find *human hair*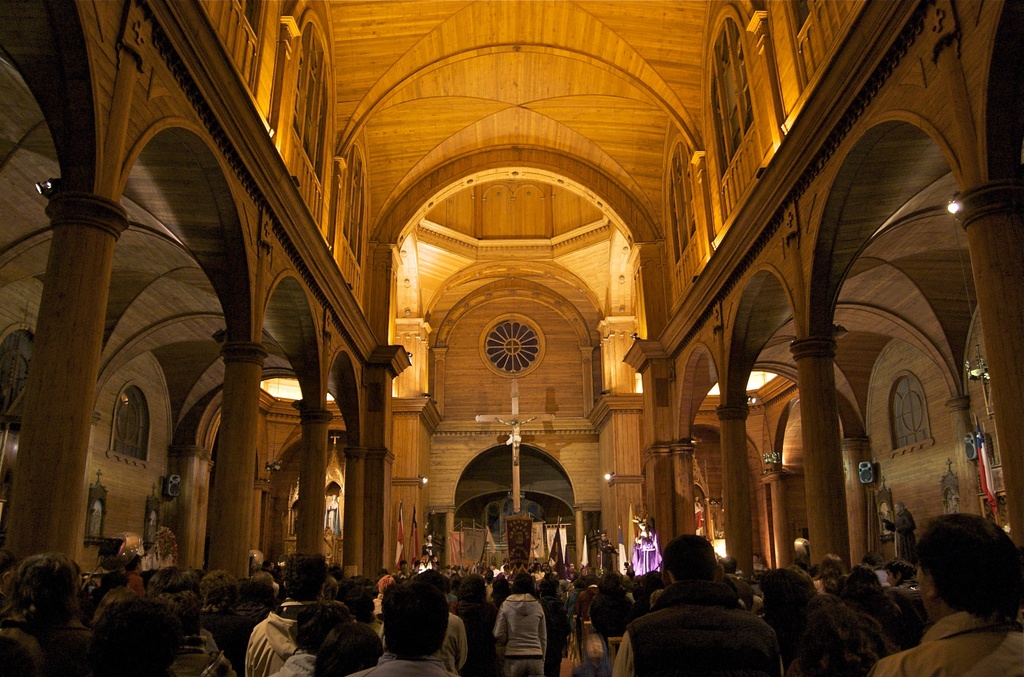
[left=199, top=569, right=239, bottom=607]
